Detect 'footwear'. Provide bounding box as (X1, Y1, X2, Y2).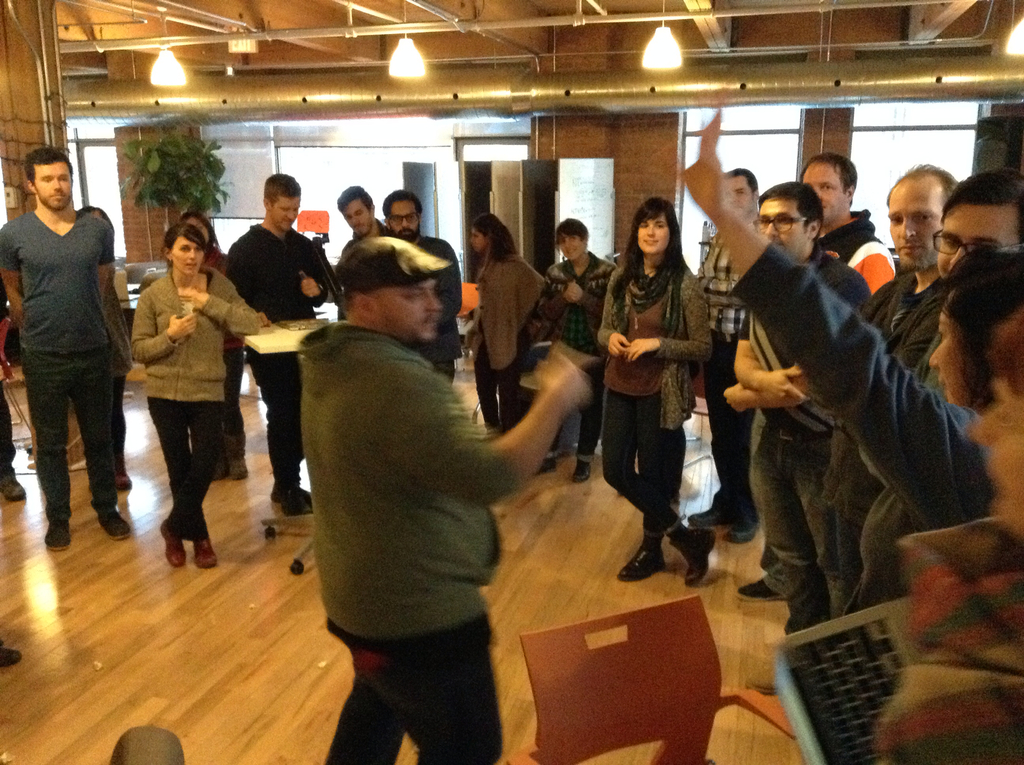
(541, 460, 557, 472).
